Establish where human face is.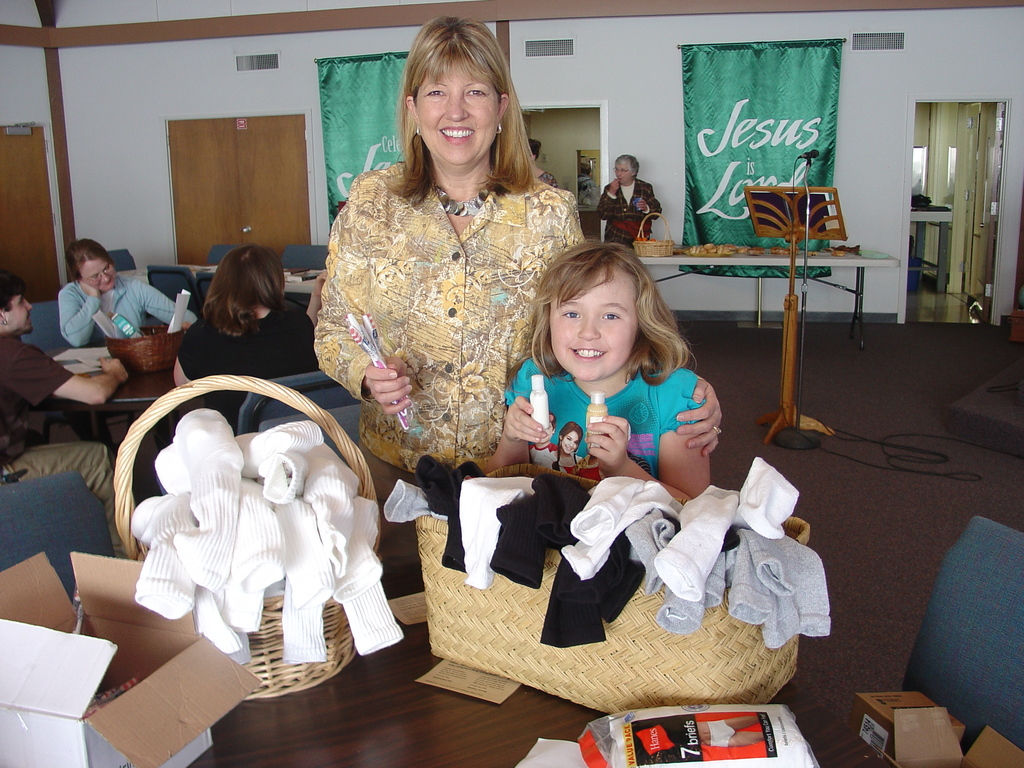
Established at (left=547, top=268, right=634, bottom=381).
